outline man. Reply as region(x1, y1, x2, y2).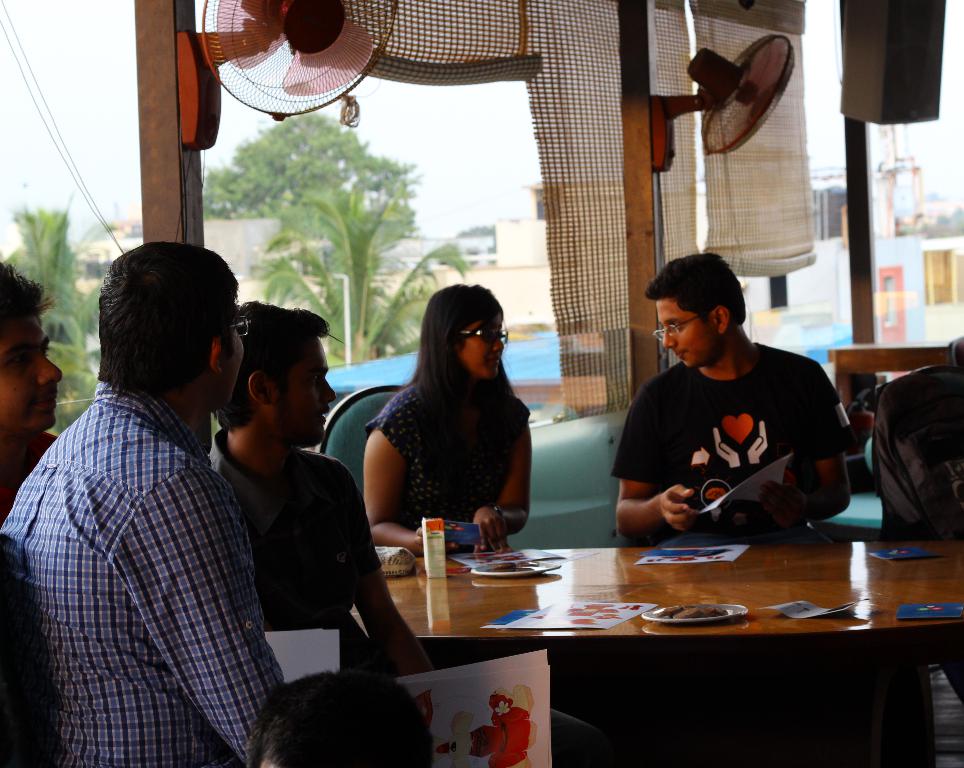
region(246, 665, 433, 767).
